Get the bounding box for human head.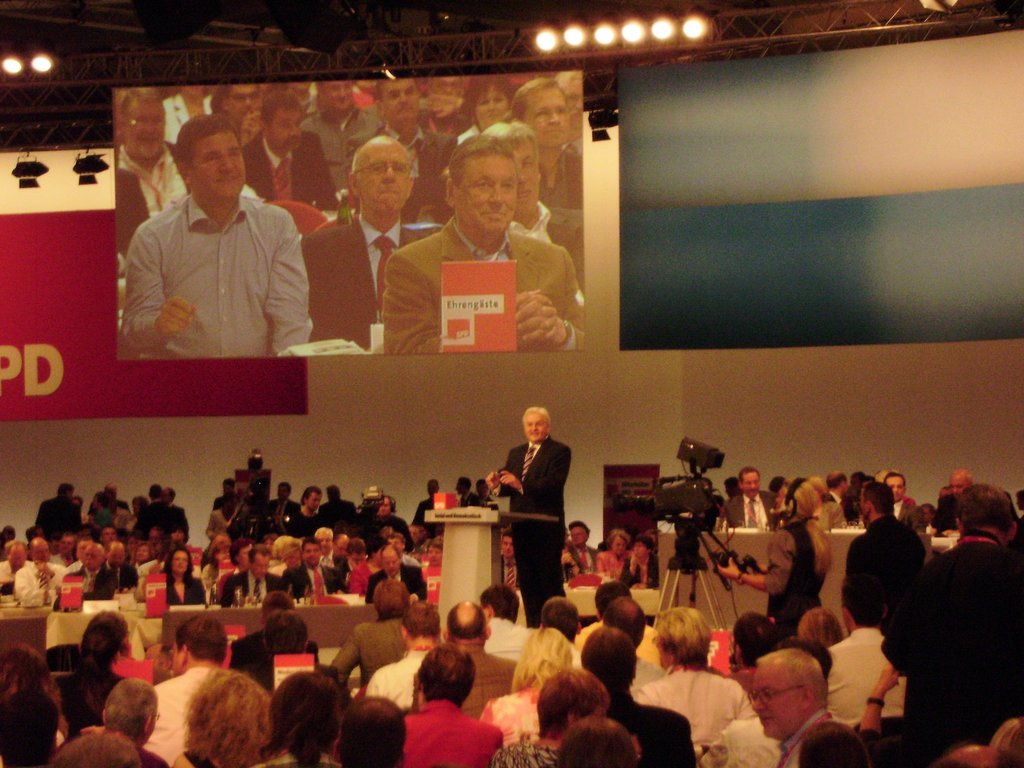
(left=221, top=477, right=237, bottom=493).
